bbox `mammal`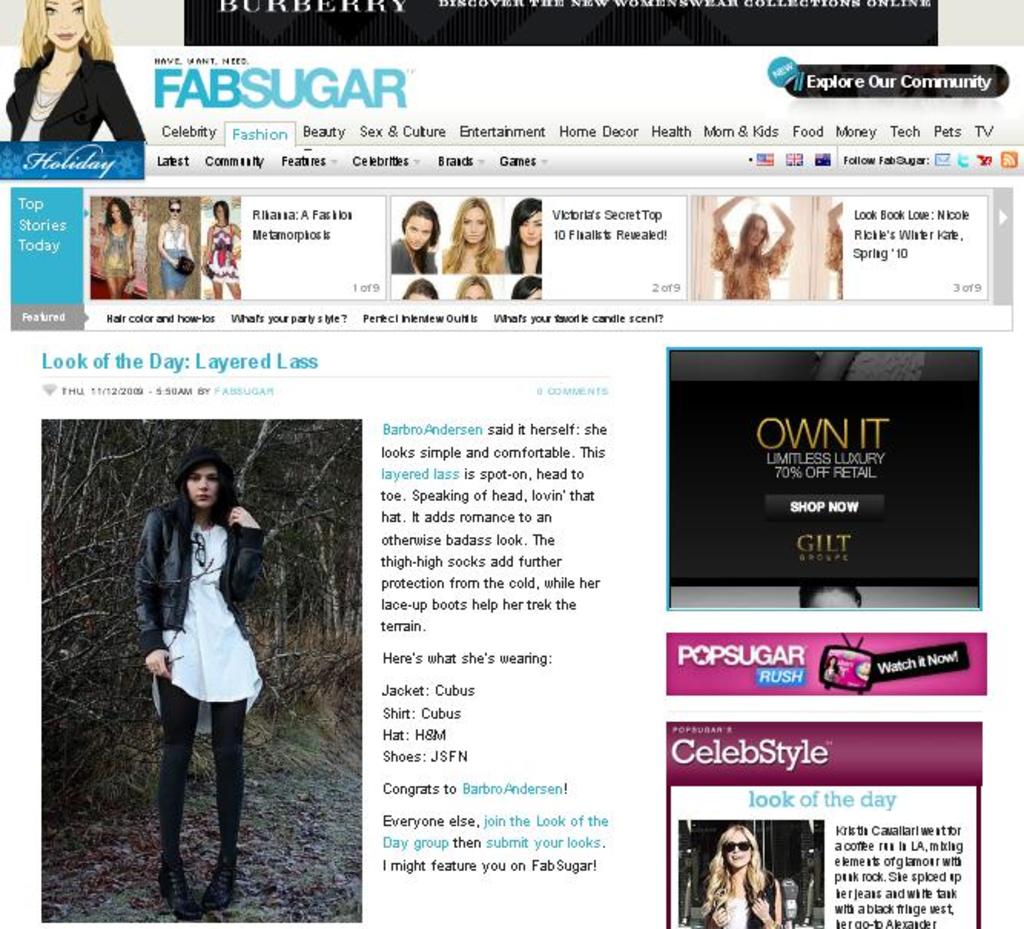
bbox=(5, 0, 146, 143)
